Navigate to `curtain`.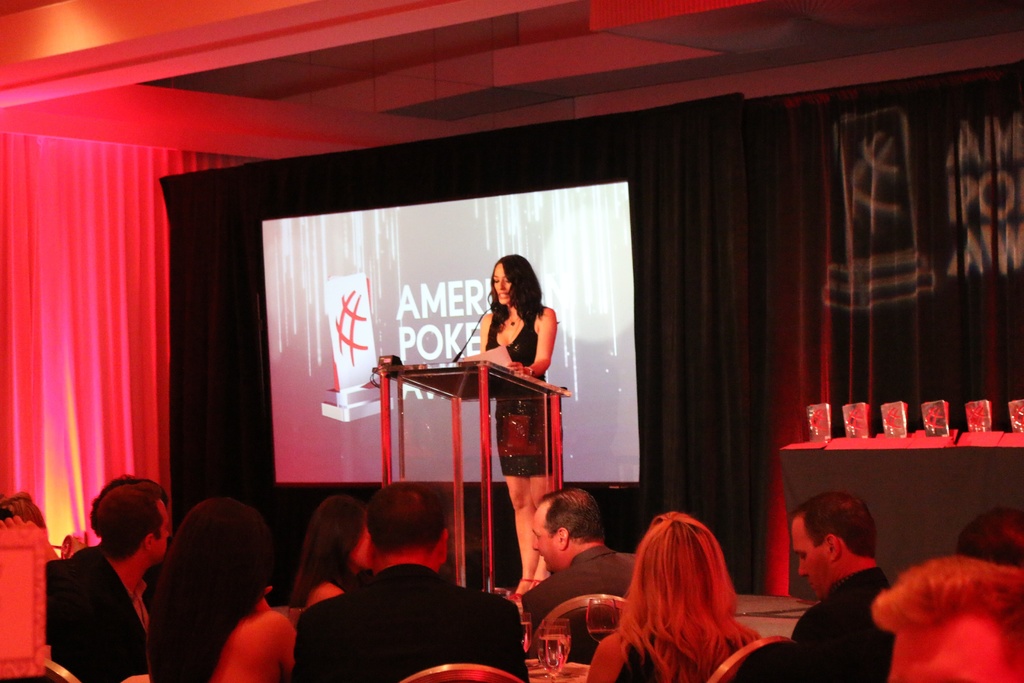
Navigation target: [x1=0, y1=144, x2=379, y2=584].
